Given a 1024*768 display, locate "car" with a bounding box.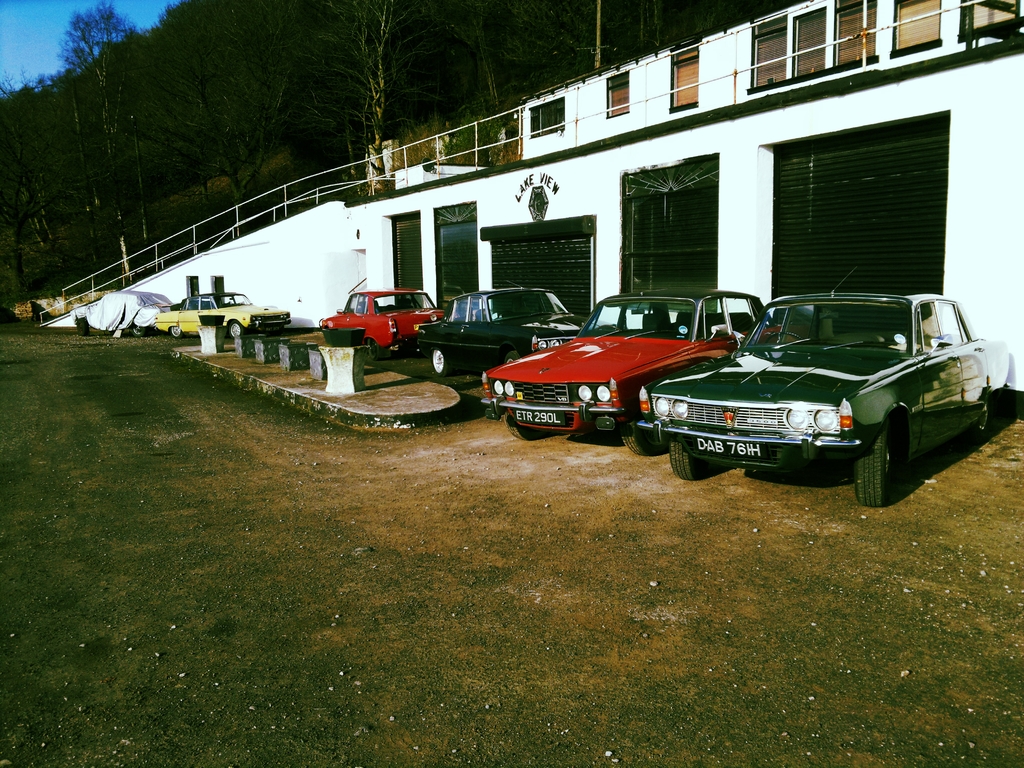
Located: rect(149, 289, 296, 344).
